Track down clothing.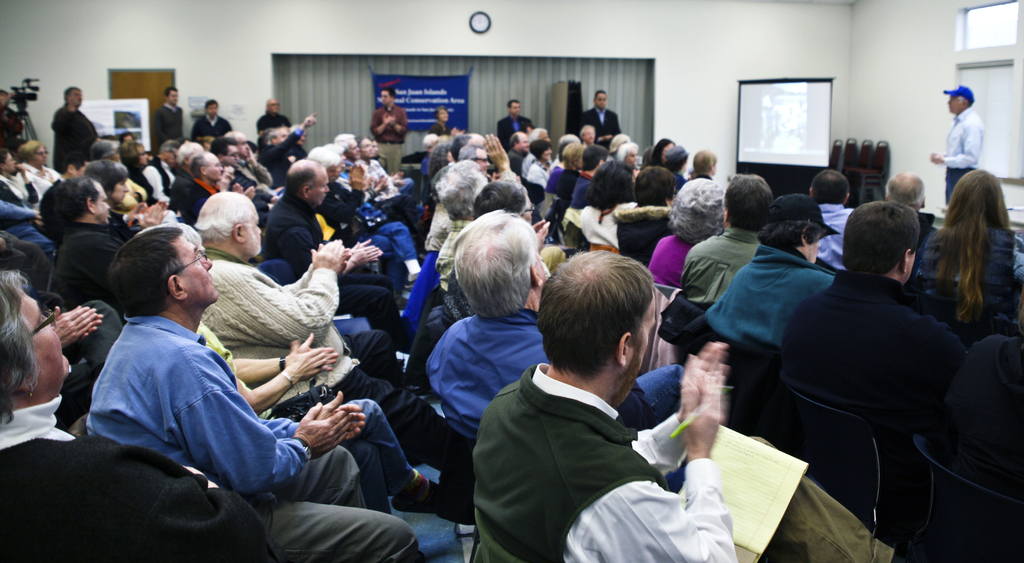
Tracked to bbox(547, 165, 575, 192).
